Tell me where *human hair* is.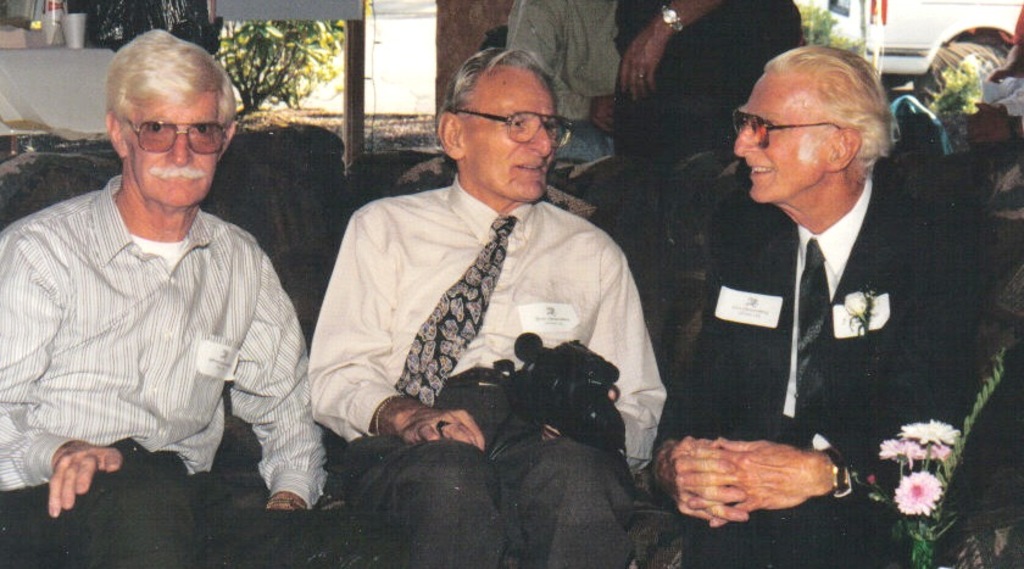
*human hair* is at bbox(104, 23, 235, 139).
